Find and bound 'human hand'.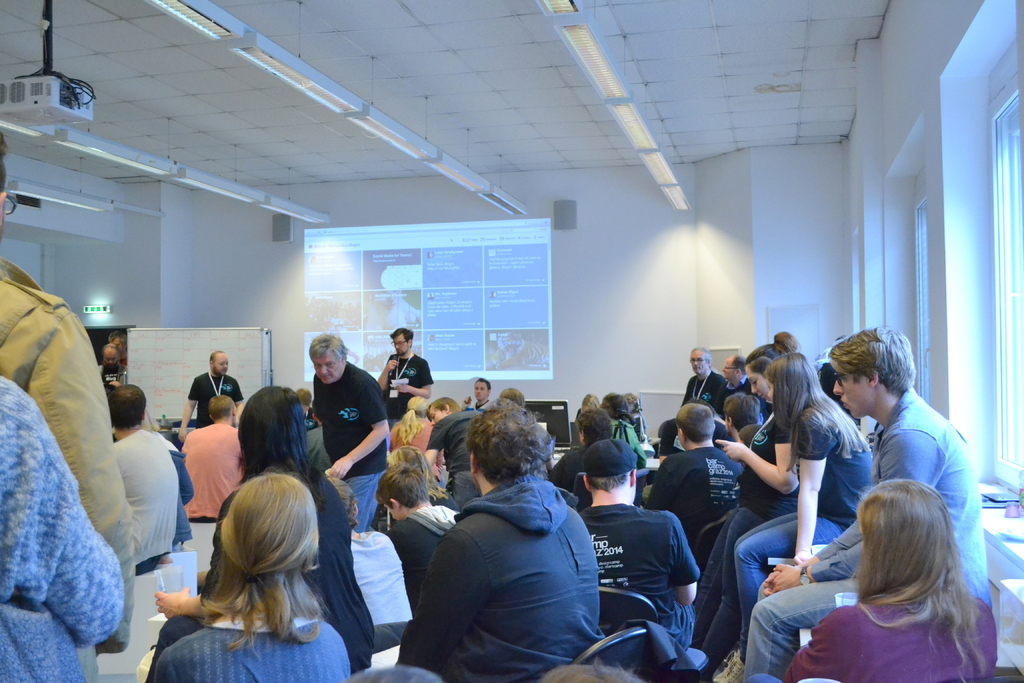
Bound: [x1=792, y1=552, x2=814, y2=566].
